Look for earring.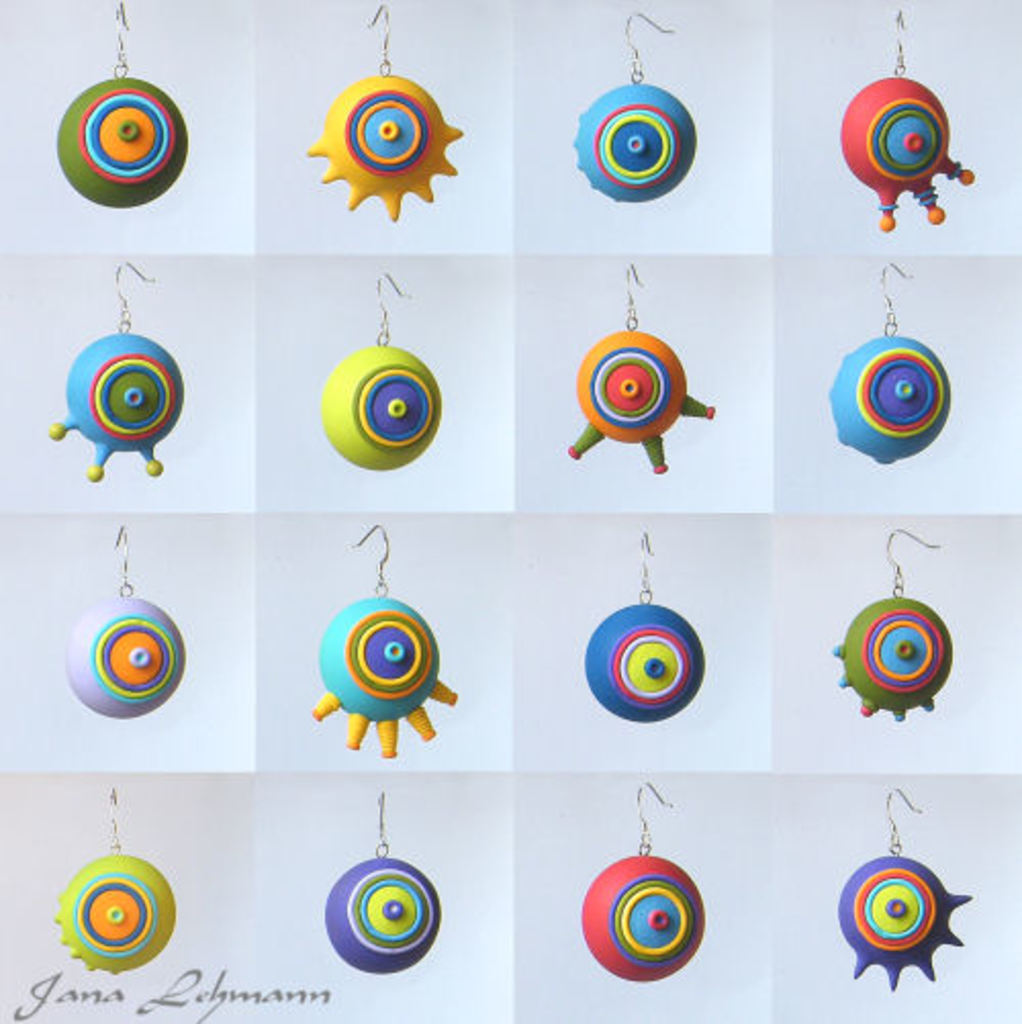
Found: bbox(307, 517, 456, 758).
